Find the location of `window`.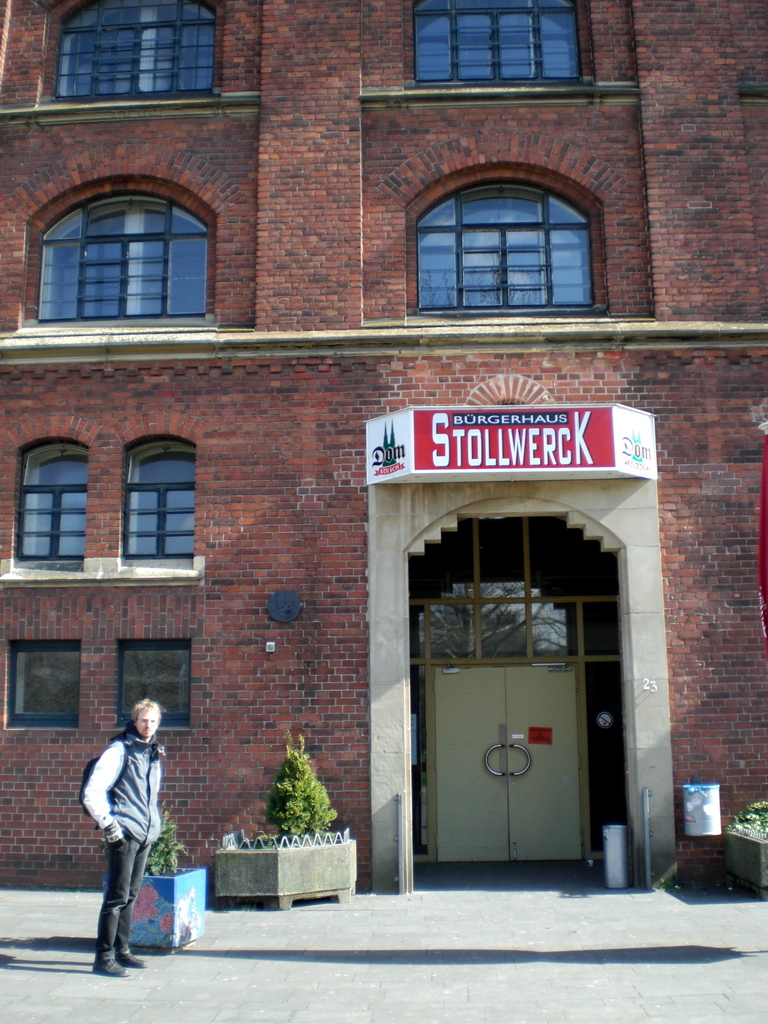
Location: bbox=(40, 192, 214, 326).
